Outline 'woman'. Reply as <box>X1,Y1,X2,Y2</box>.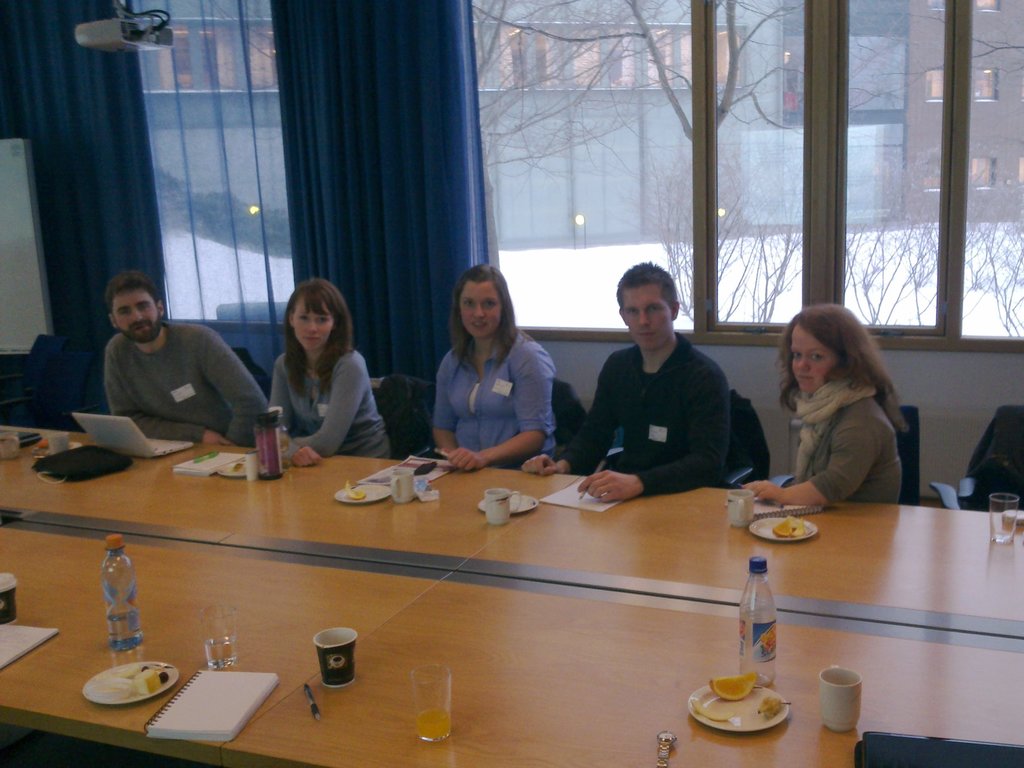
<box>429,262,562,468</box>.
